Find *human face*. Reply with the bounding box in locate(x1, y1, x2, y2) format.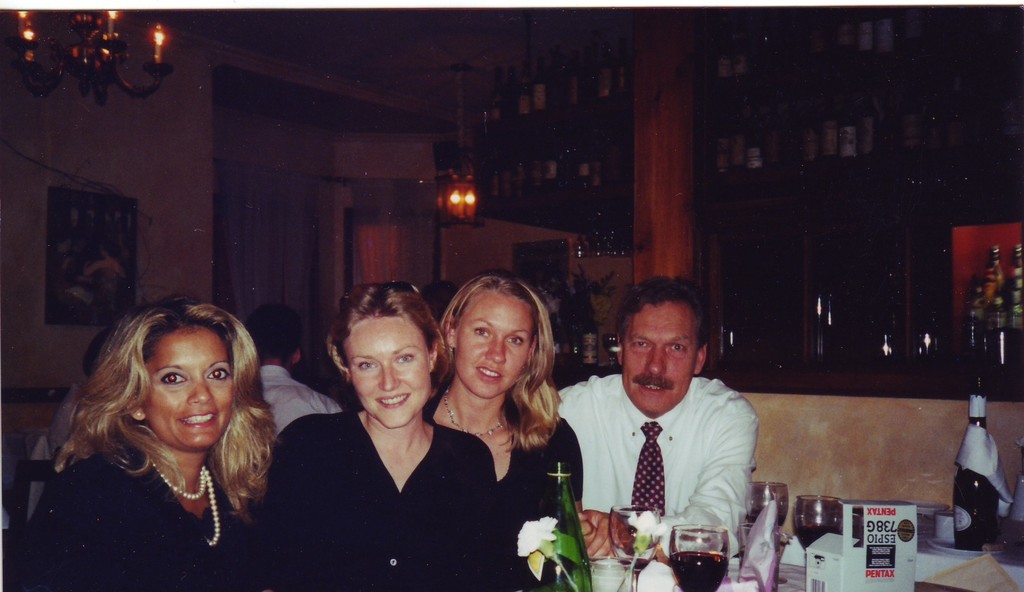
locate(147, 325, 235, 445).
